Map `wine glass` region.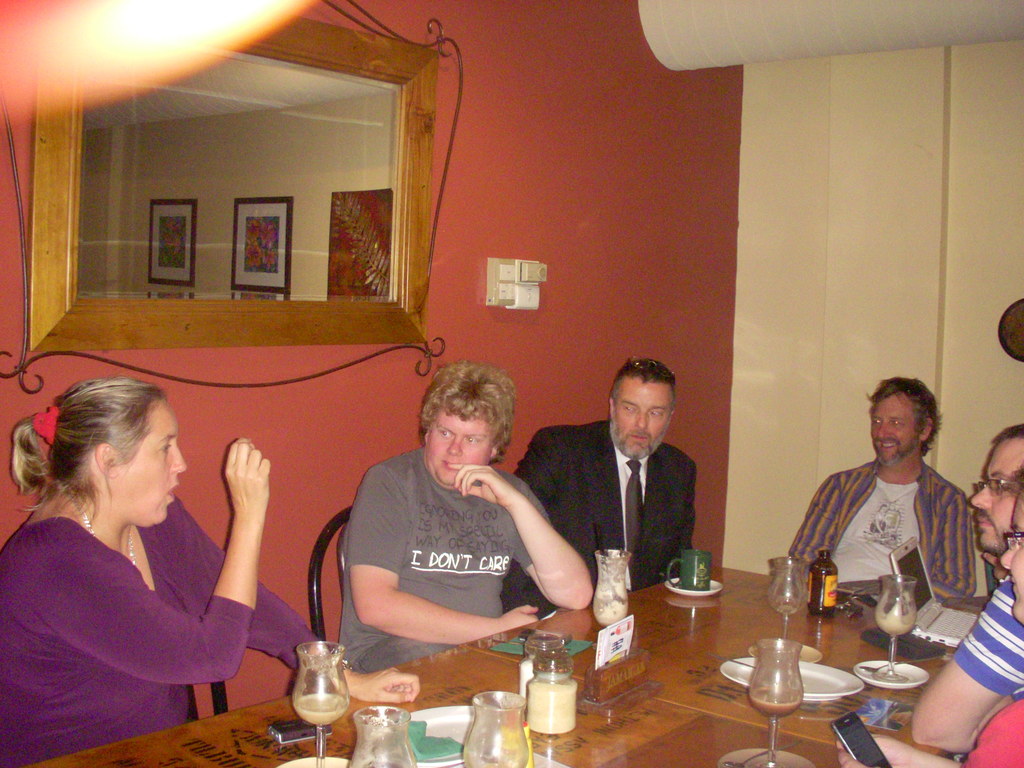
Mapped to (349, 707, 422, 767).
